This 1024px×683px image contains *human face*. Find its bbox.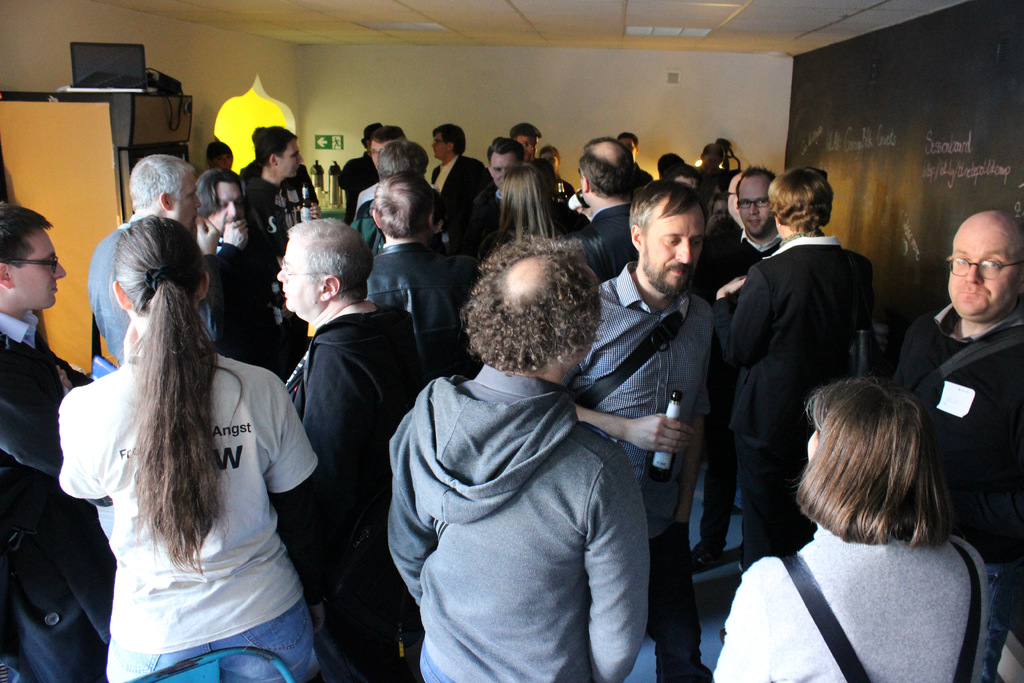
select_region(516, 137, 538, 160).
